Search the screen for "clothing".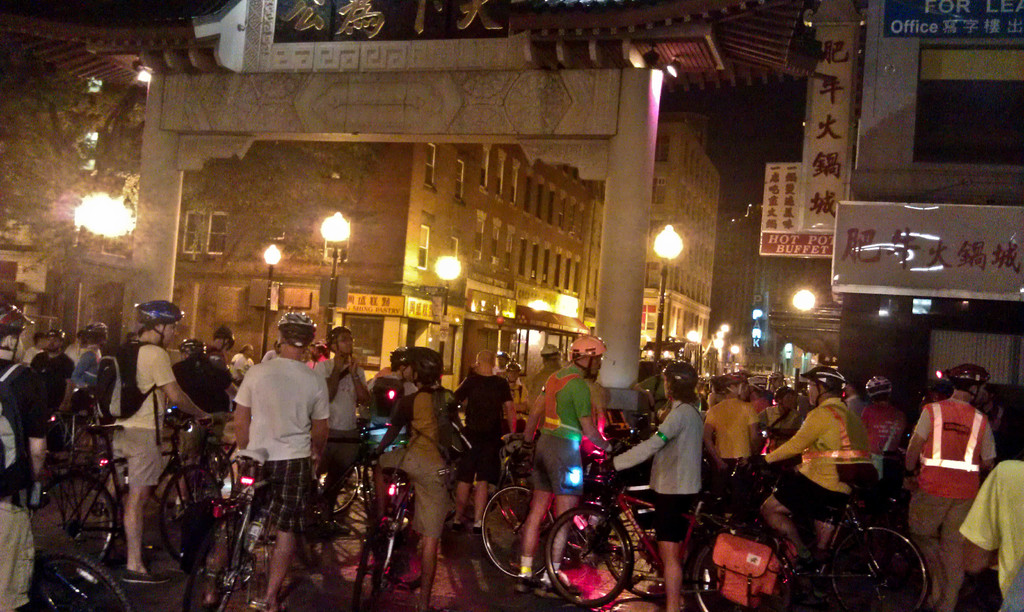
Found at [609, 395, 706, 541].
